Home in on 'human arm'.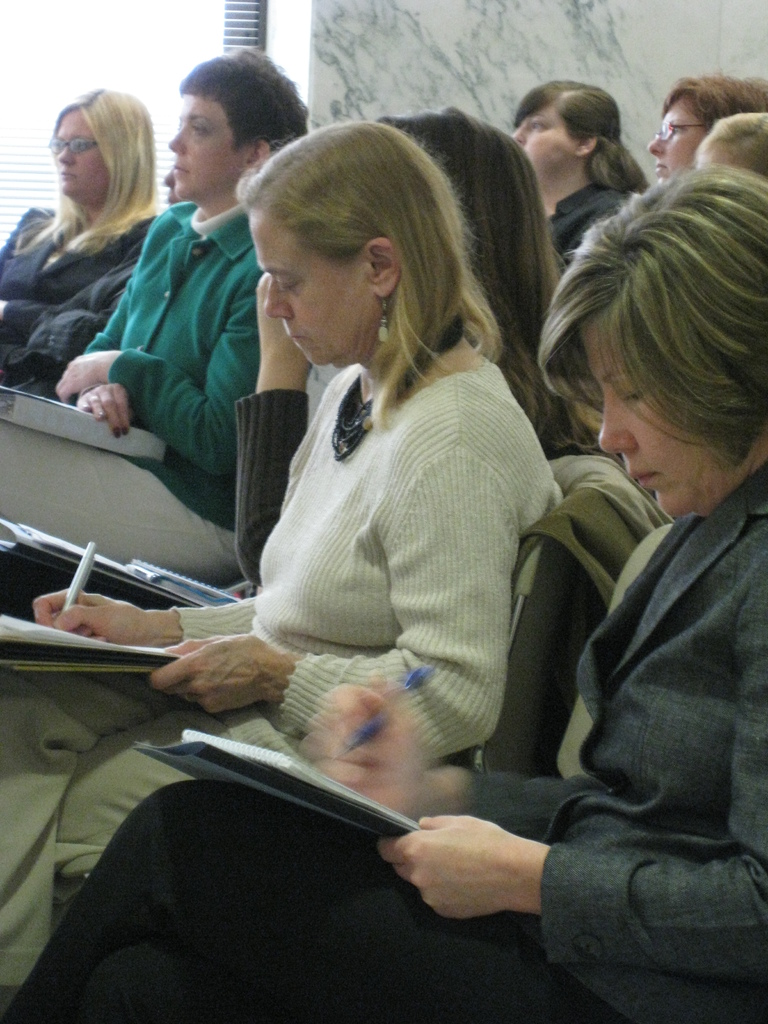
Homed in at <region>378, 575, 767, 993</region>.
